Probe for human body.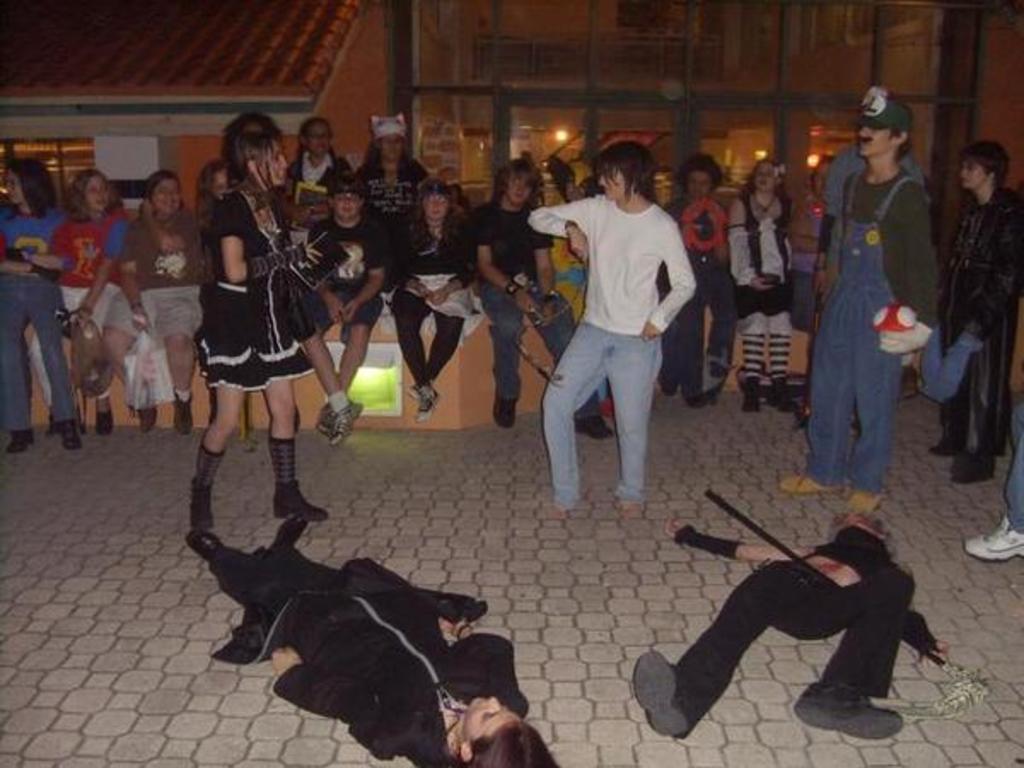
Probe result: 41, 230, 101, 427.
